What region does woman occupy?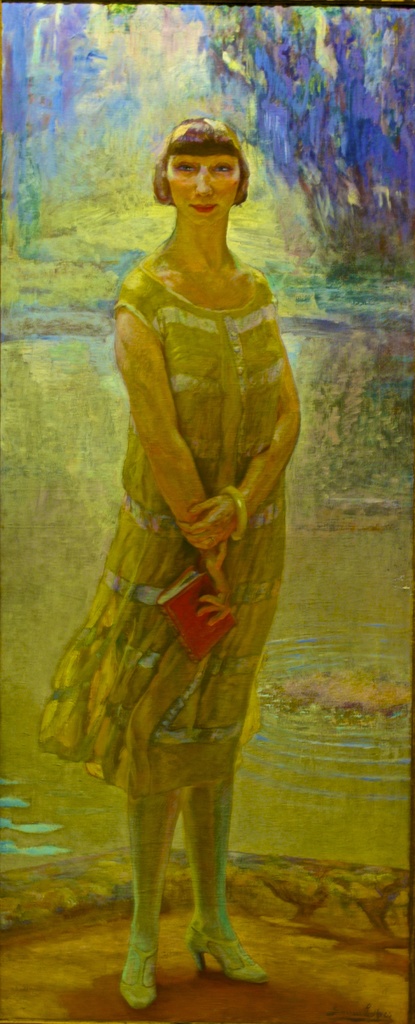
49/124/313/953.
